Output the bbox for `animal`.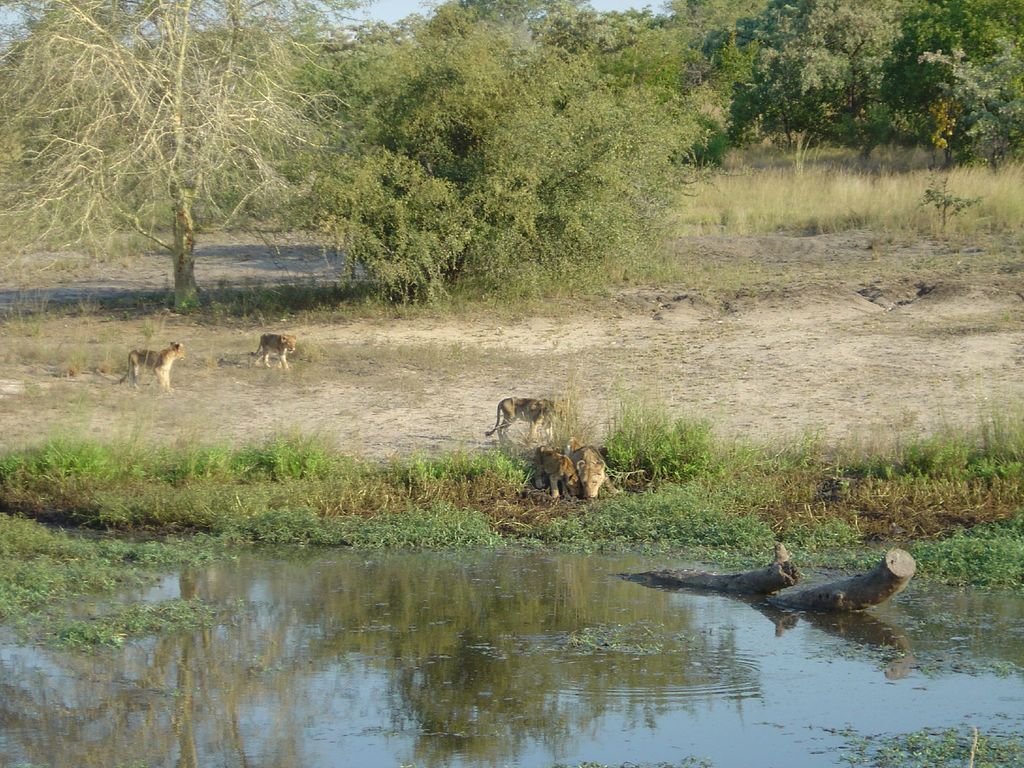
<box>106,338,182,389</box>.
